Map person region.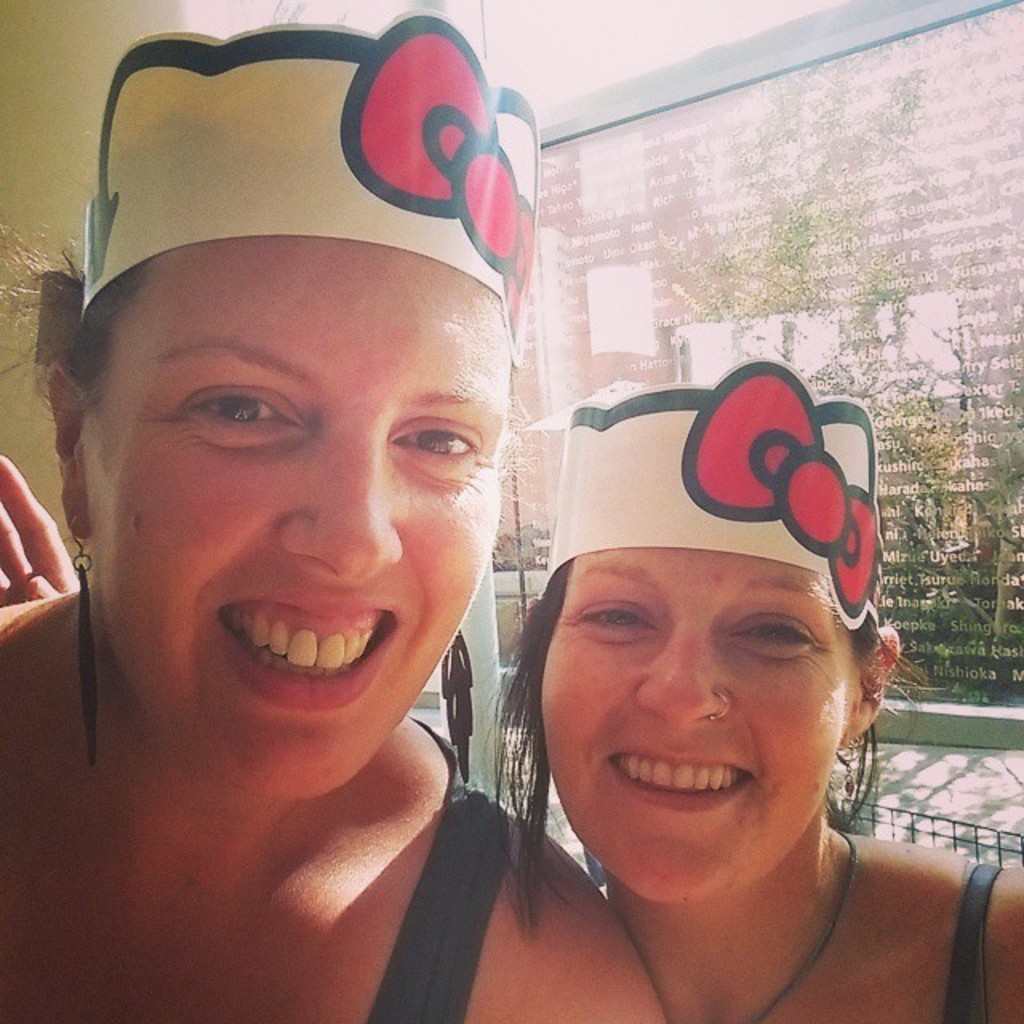
Mapped to 499:352:1021:1022.
